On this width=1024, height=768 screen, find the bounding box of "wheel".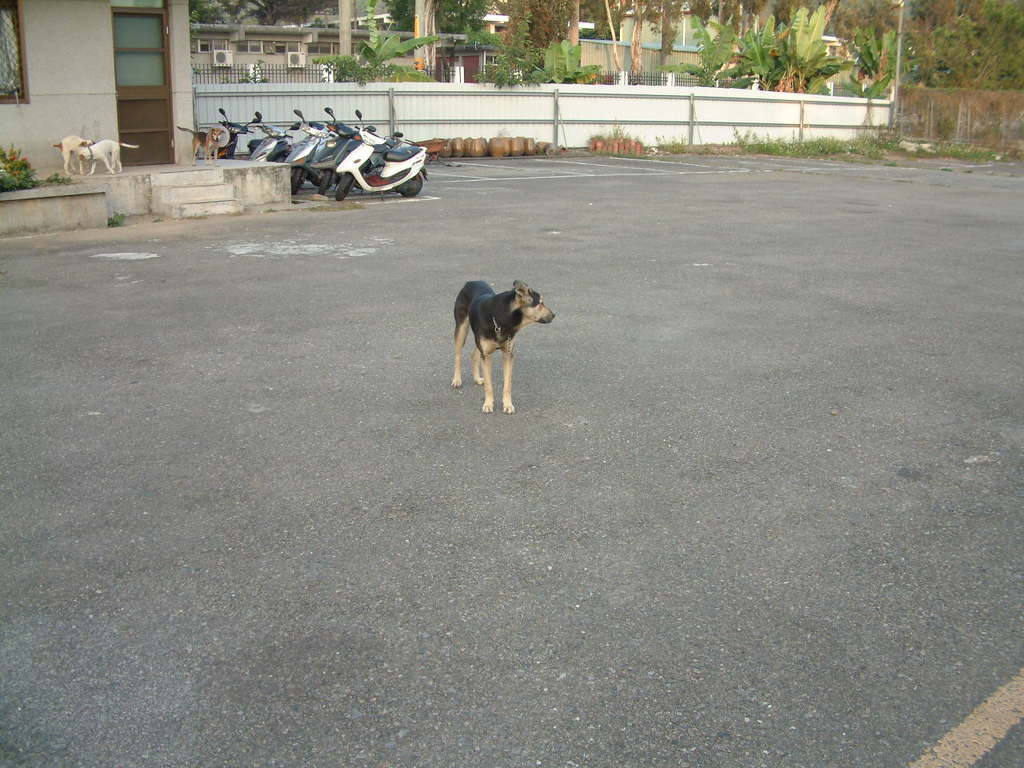
Bounding box: left=289, top=166, right=307, bottom=197.
